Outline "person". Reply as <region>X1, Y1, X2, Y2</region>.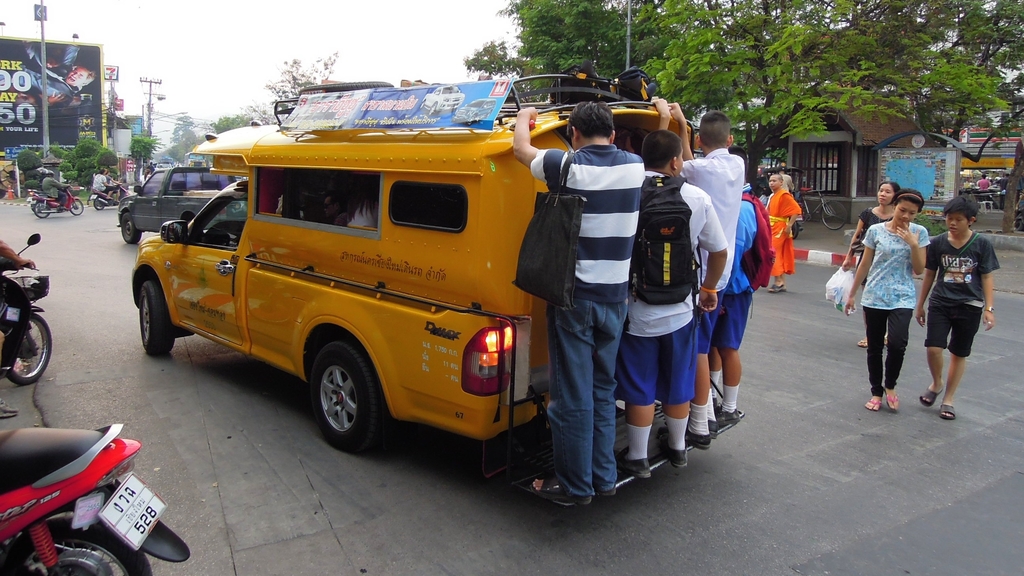
<region>703, 183, 775, 435</region>.
